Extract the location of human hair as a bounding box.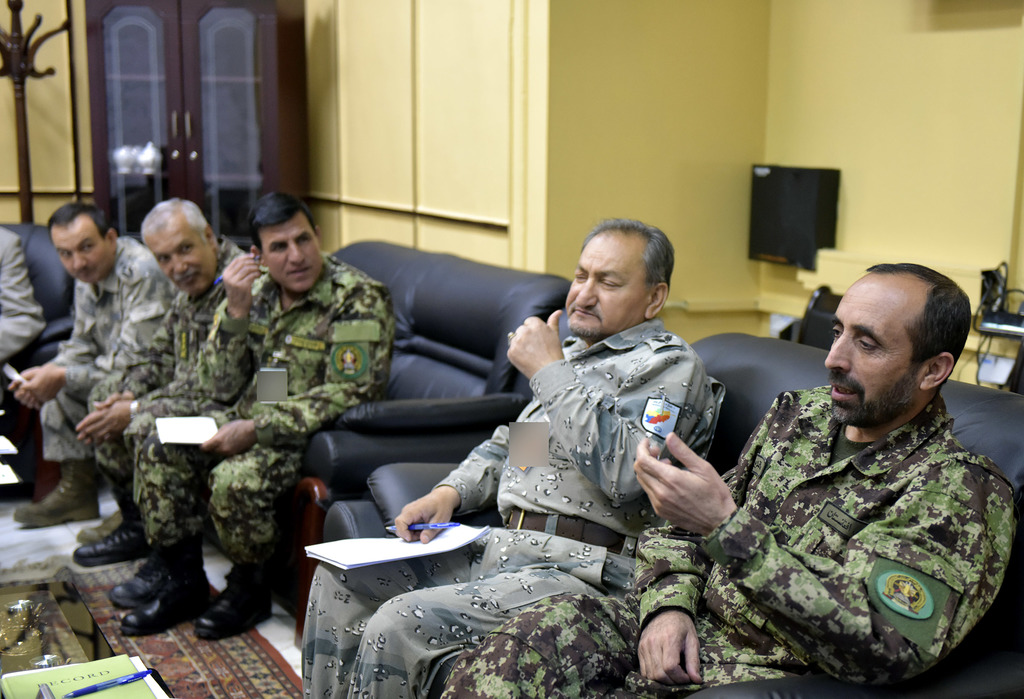
bbox=(139, 197, 210, 244).
